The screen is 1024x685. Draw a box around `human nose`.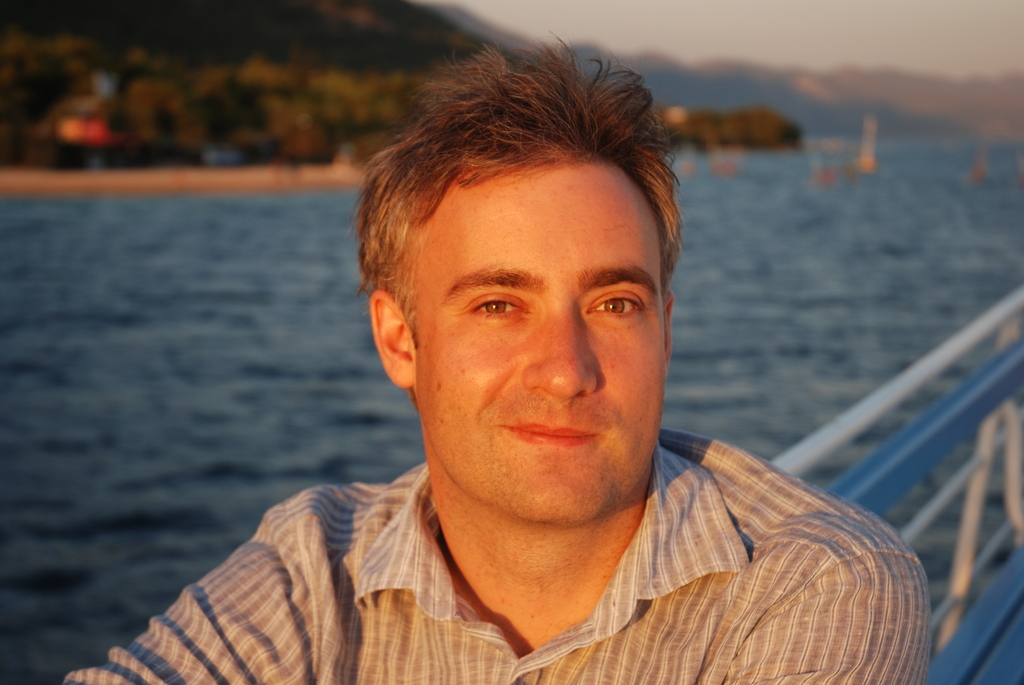
x1=519 y1=304 x2=598 y2=398.
